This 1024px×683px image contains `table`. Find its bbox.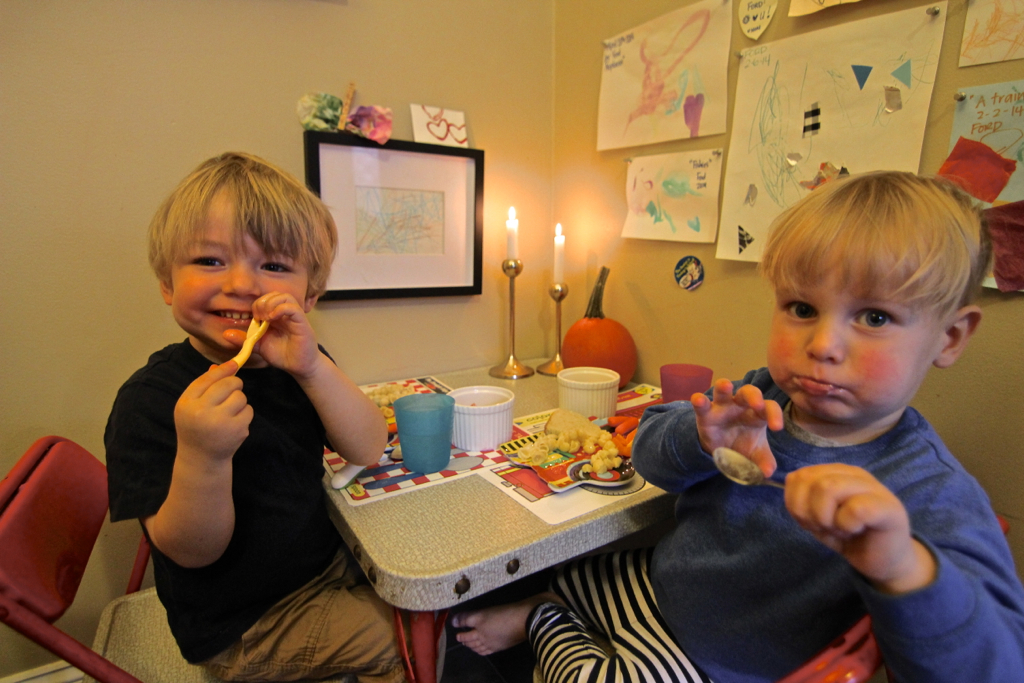
316:352:777:677.
